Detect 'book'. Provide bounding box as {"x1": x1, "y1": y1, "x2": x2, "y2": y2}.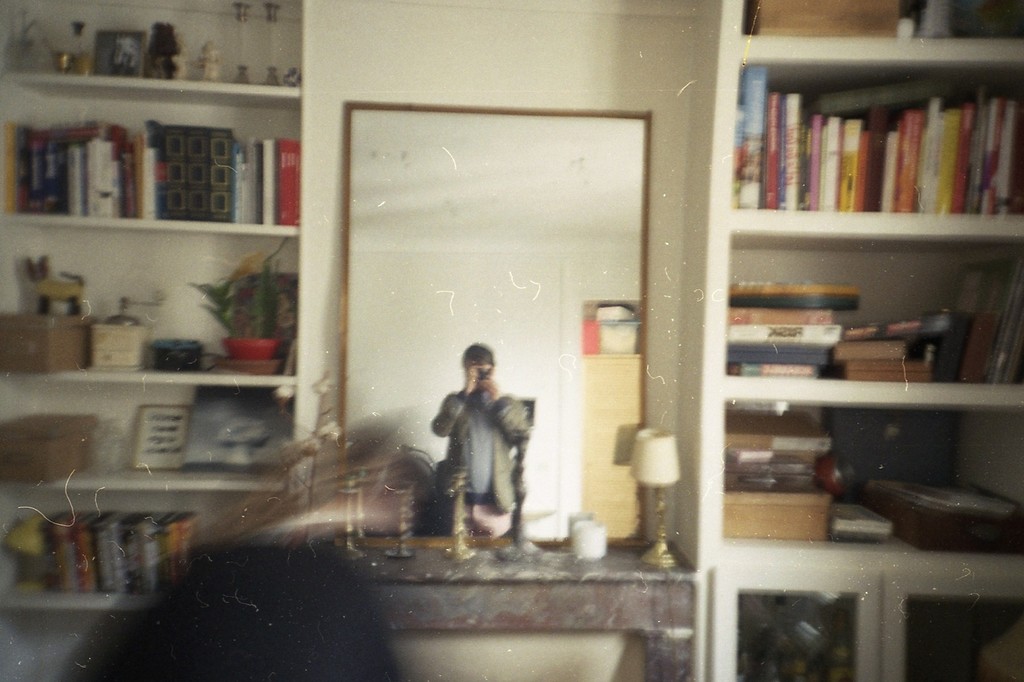
{"x1": 945, "y1": 108, "x2": 960, "y2": 209}.
